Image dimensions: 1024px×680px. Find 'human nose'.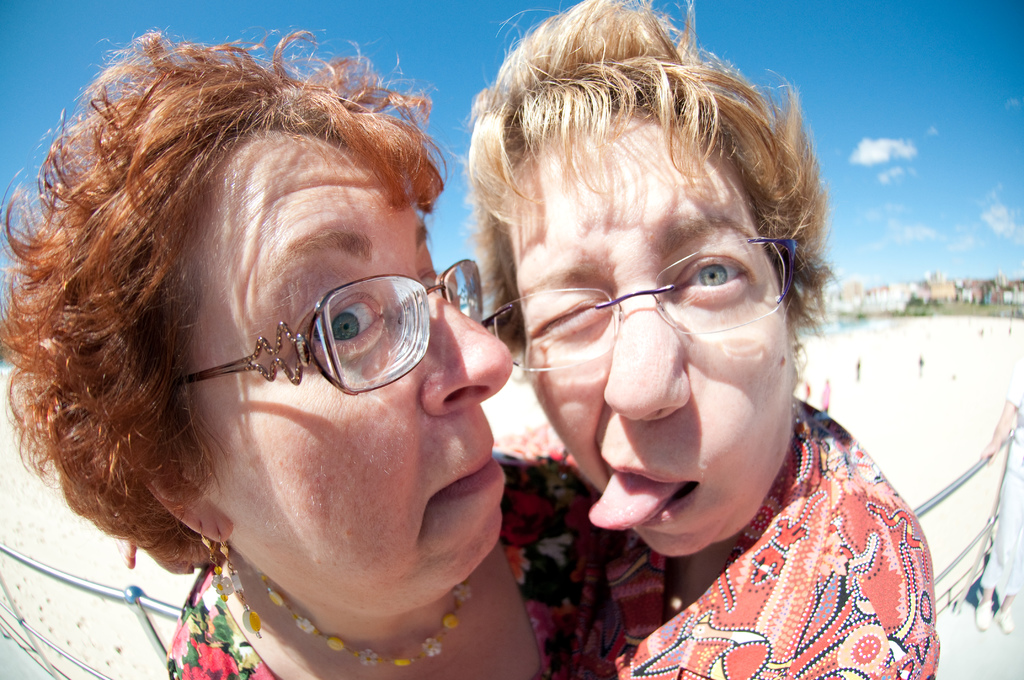
BBox(422, 286, 511, 408).
